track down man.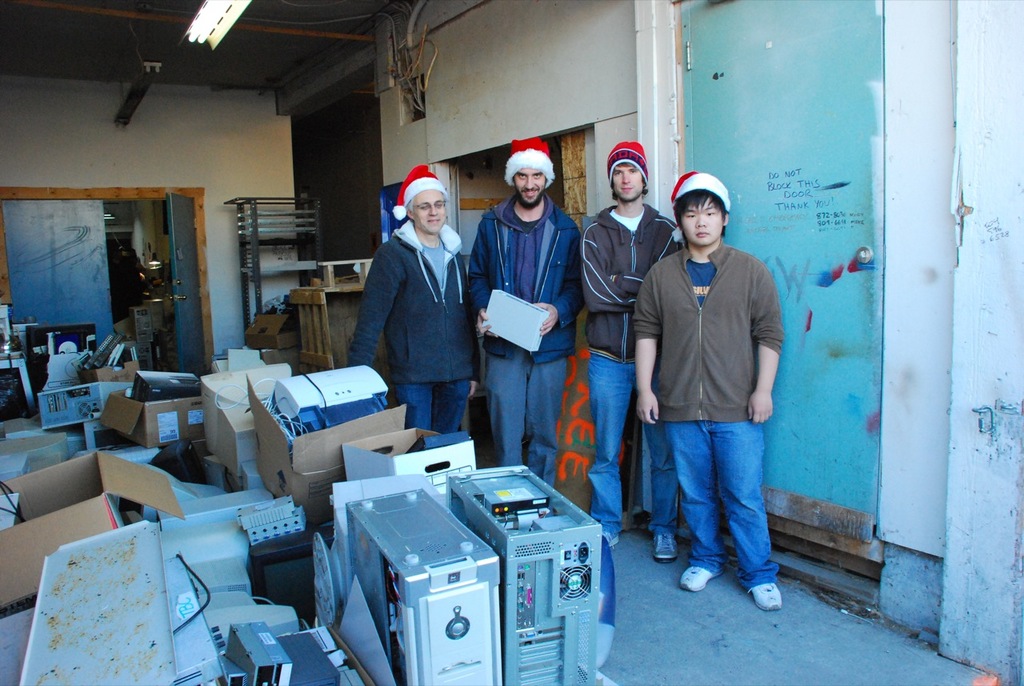
Tracked to left=582, top=140, right=682, bottom=544.
